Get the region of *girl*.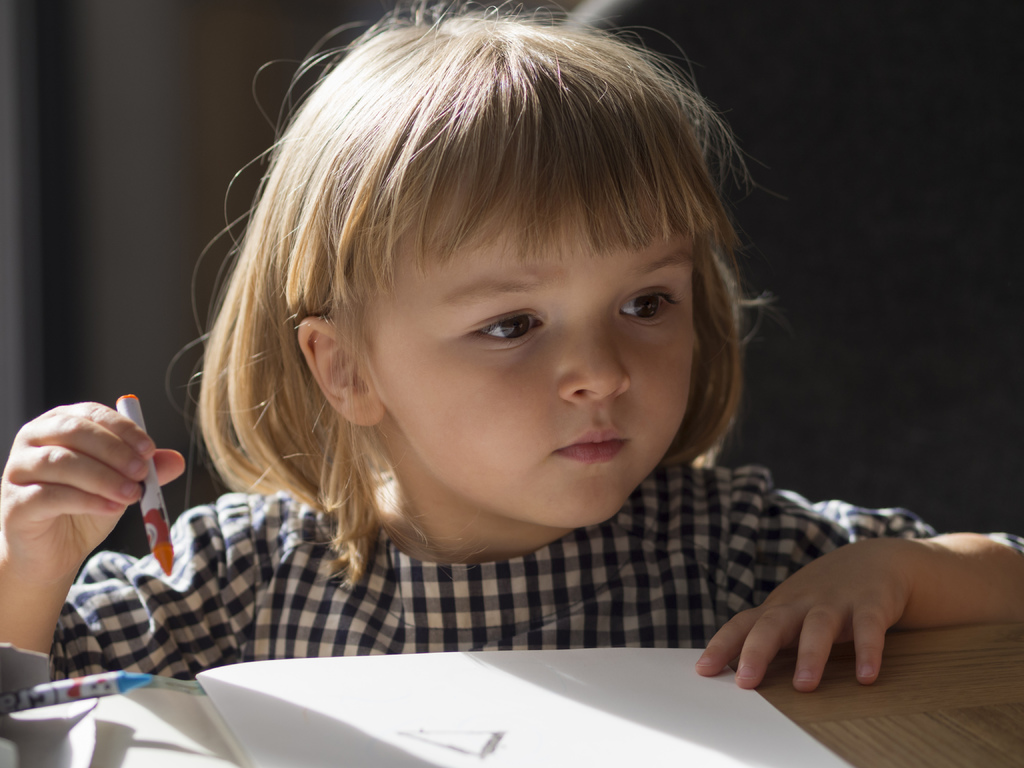
{"x1": 0, "y1": 0, "x2": 1023, "y2": 710}.
